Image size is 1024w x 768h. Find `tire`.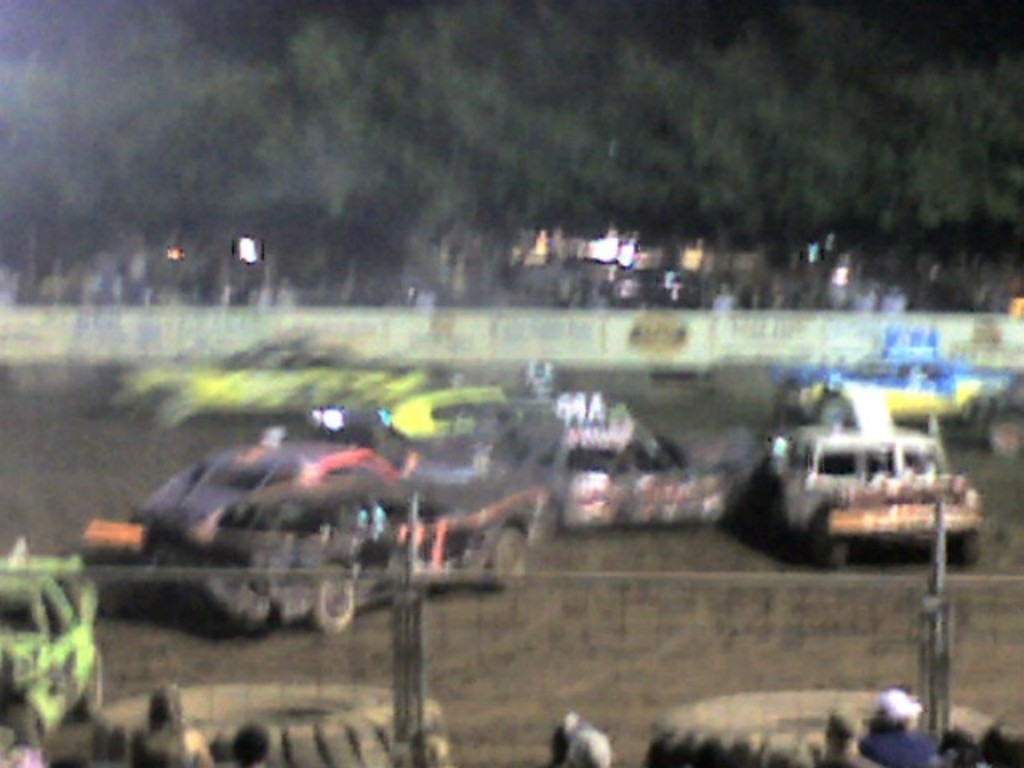
bbox=(944, 528, 984, 565).
